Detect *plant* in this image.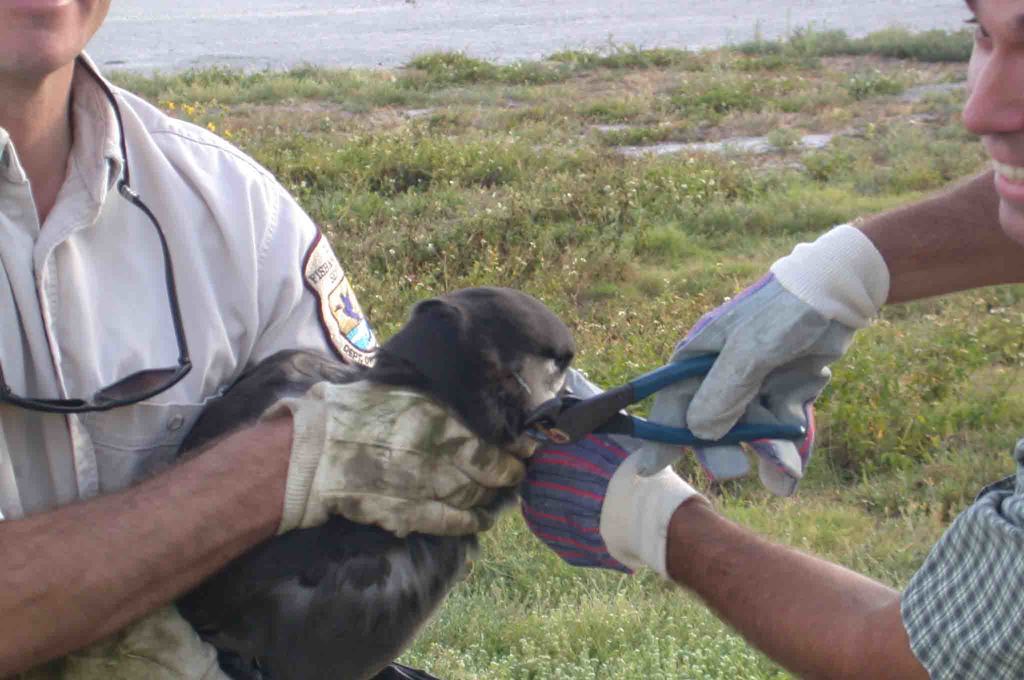
Detection: 744/15/773/58.
